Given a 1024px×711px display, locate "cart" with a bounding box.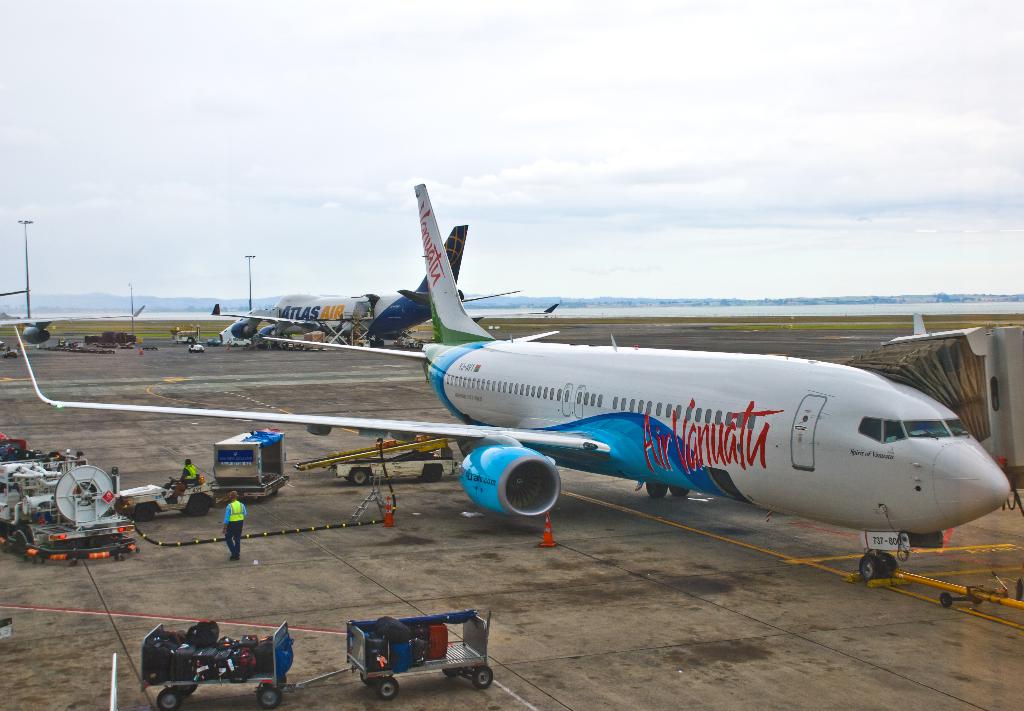
Located: x1=118 y1=476 x2=218 y2=523.
